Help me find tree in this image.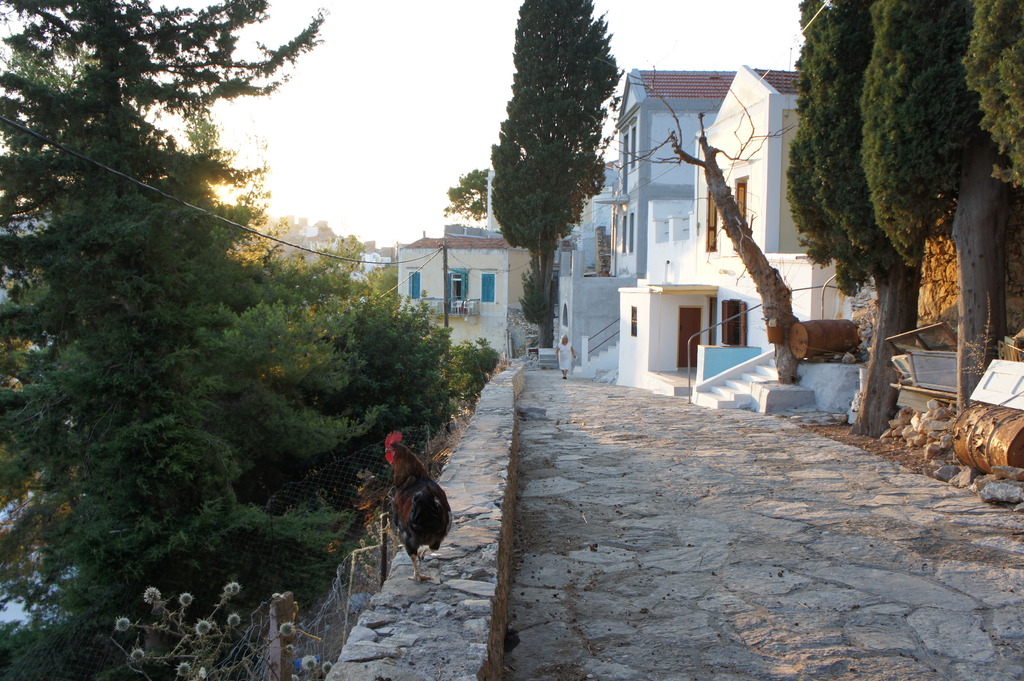
Found it: <bbox>440, 163, 493, 233</bbox>.
